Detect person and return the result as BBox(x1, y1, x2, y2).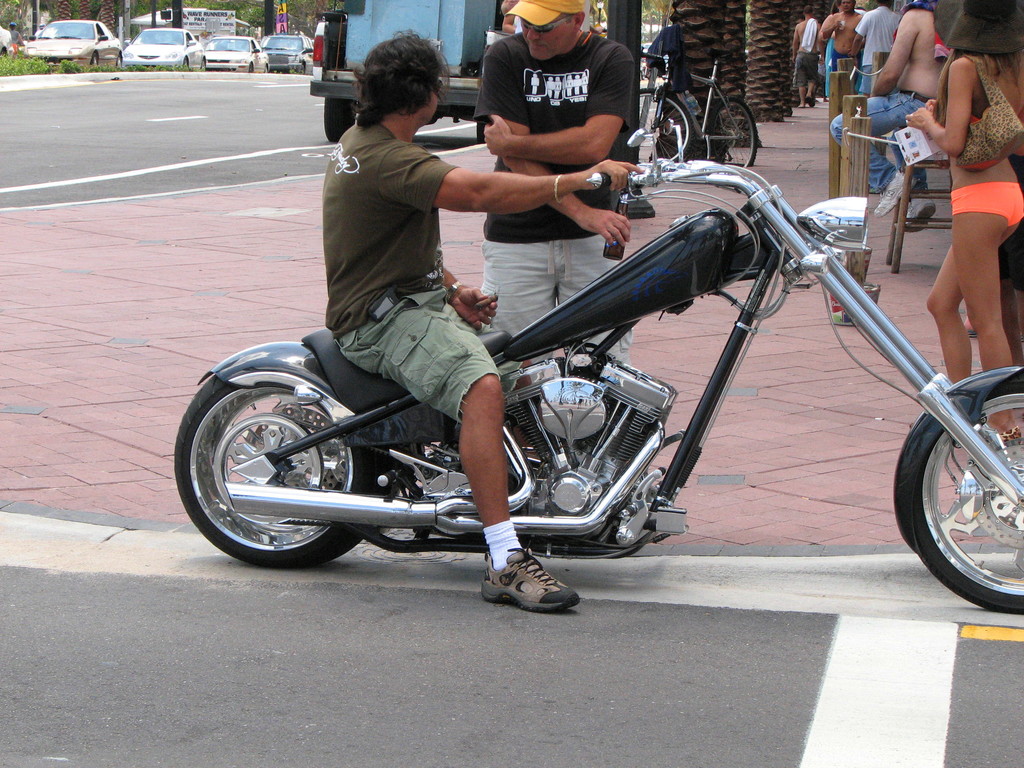
BBox(790, 6, 827, 109).
